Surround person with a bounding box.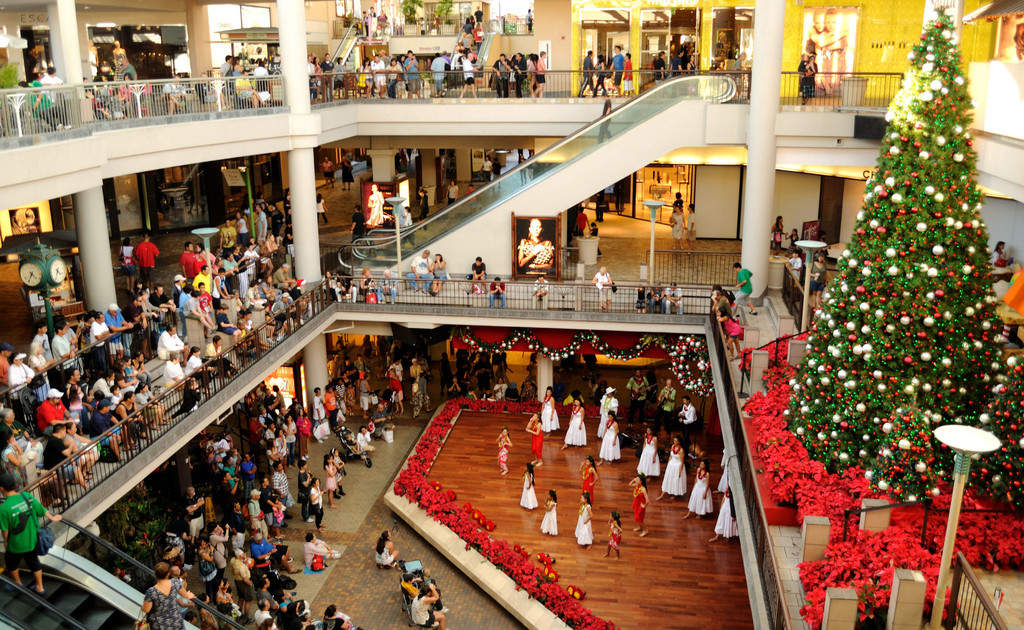
(657,438,689,497).
